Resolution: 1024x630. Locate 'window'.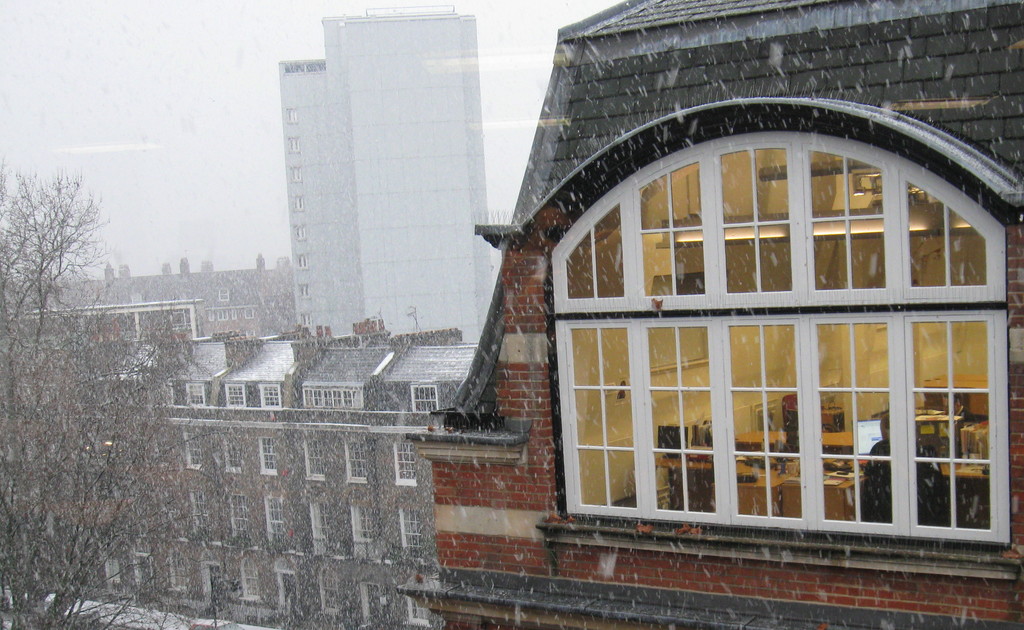
261 437 277 474.
